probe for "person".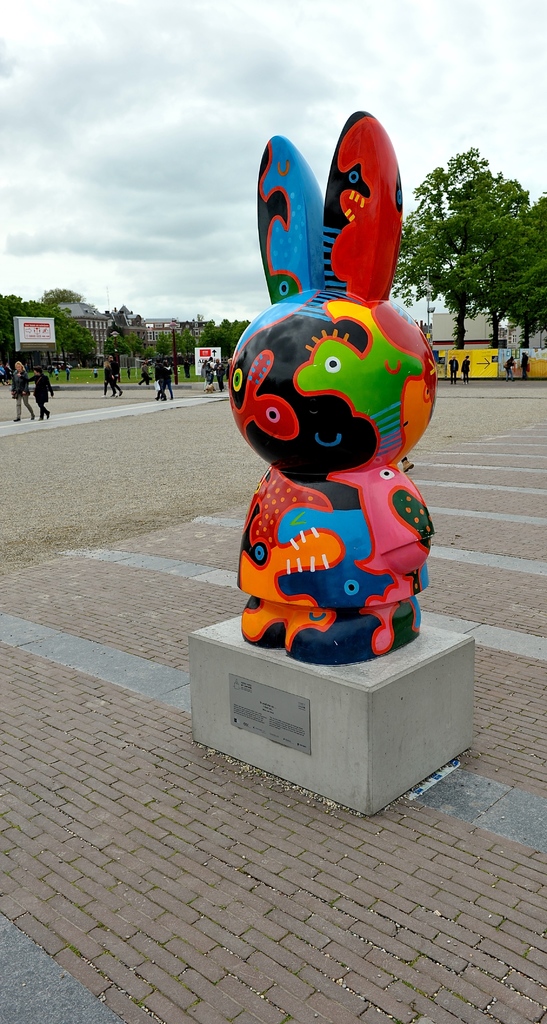
Probe result: select_region(12, 360, 33, 422).
